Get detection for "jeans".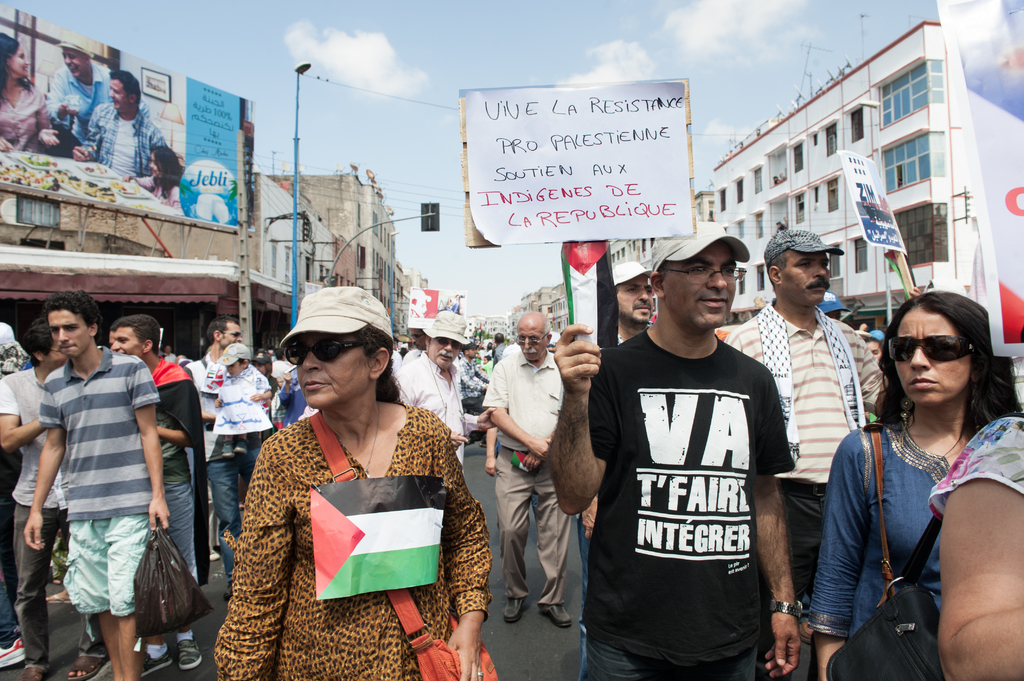
Detection: bbox(579, 512, 592, 680).
